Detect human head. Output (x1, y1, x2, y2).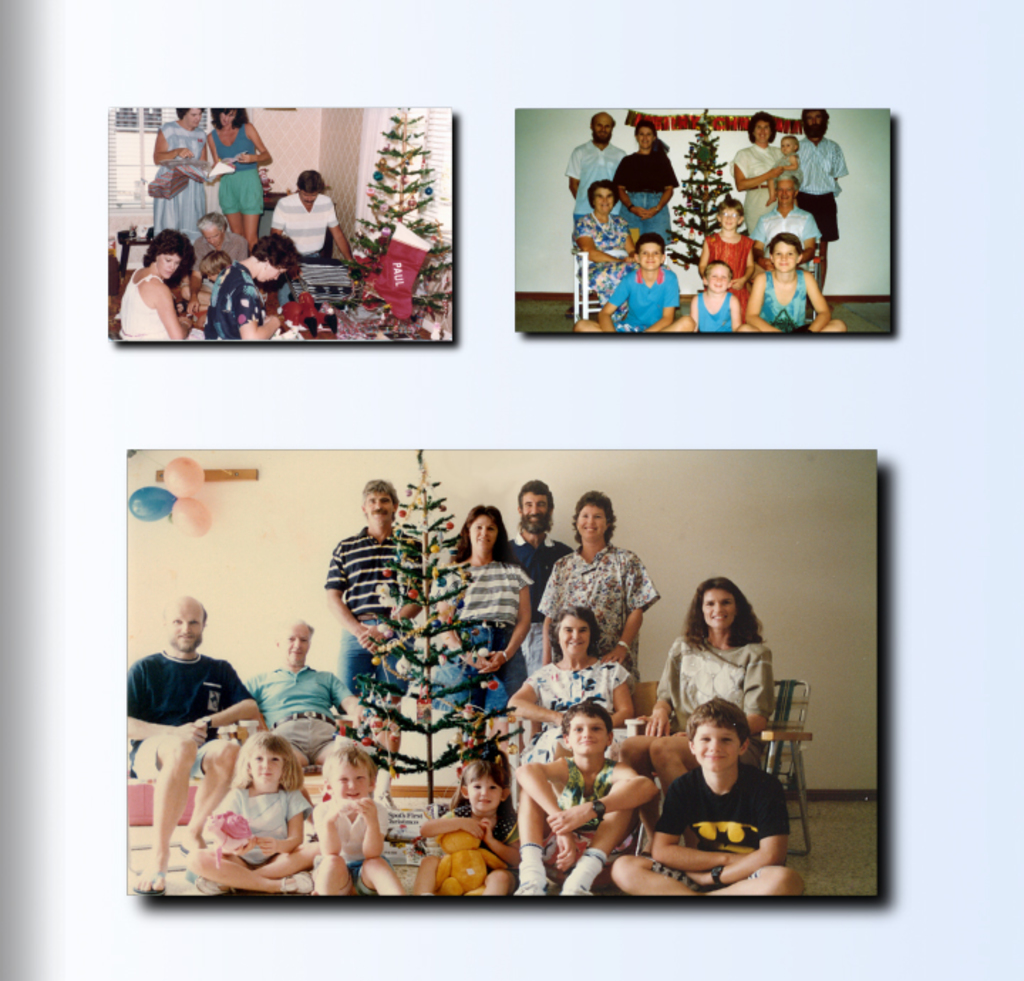
(688, 698, 748, 773).
